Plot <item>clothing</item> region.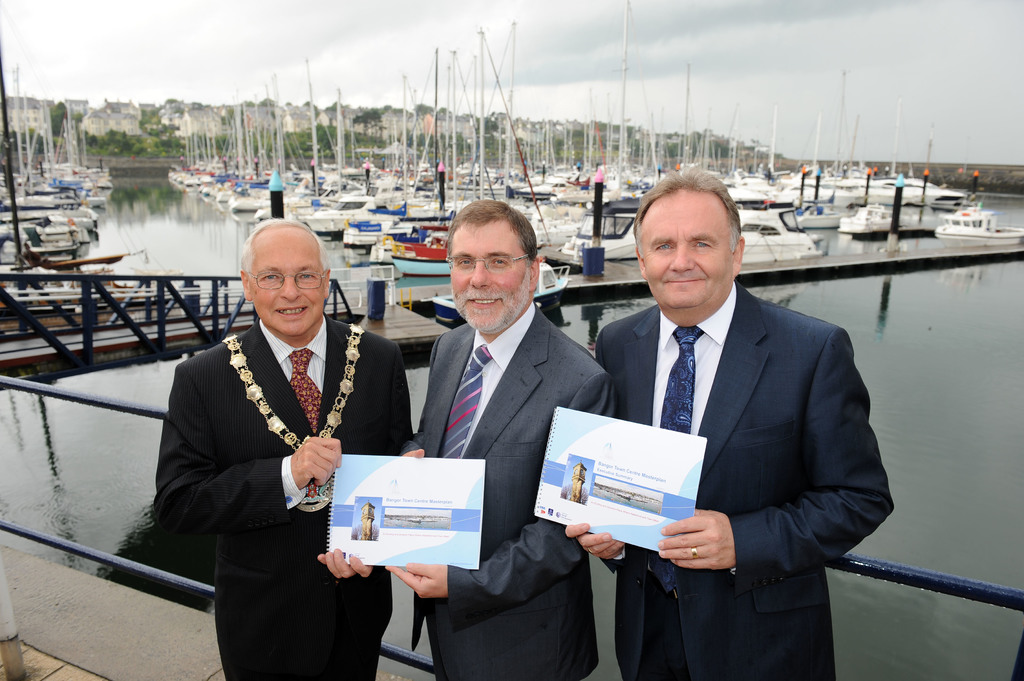
Plotted at bbox=[404, 316, 611, 675].
